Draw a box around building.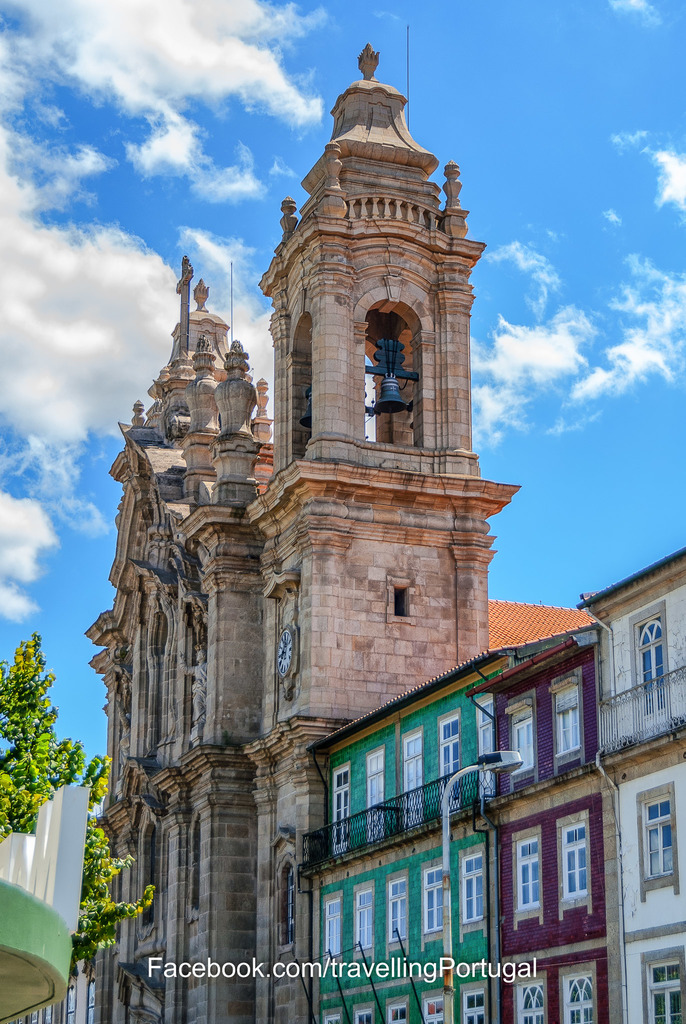
pyautogui.locateOnScreen(20, 22, 521, 1023).
